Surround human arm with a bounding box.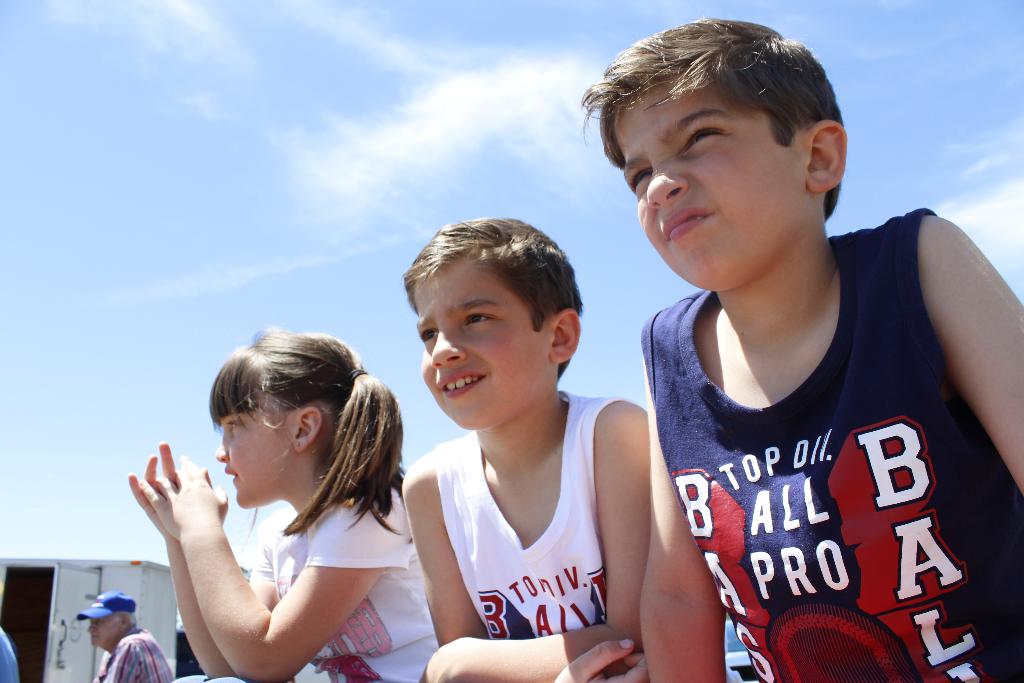
x1=909, y1=208, x2=1023, y2=493.
